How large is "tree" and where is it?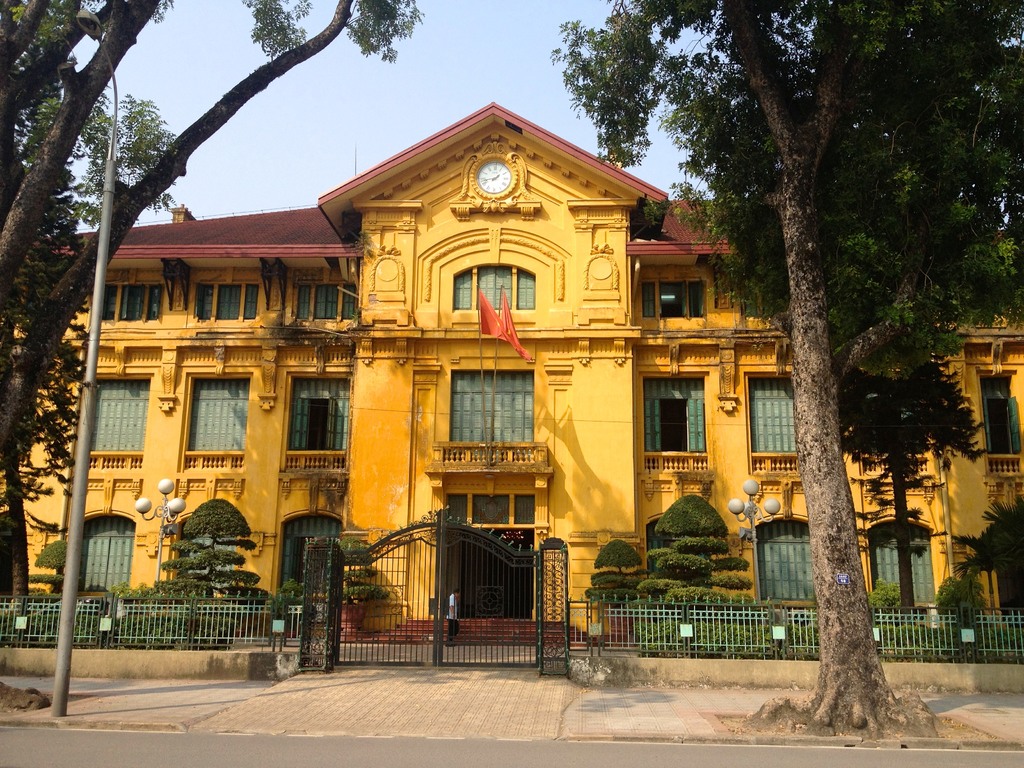
Bounding box: 547/0/1023/733.
